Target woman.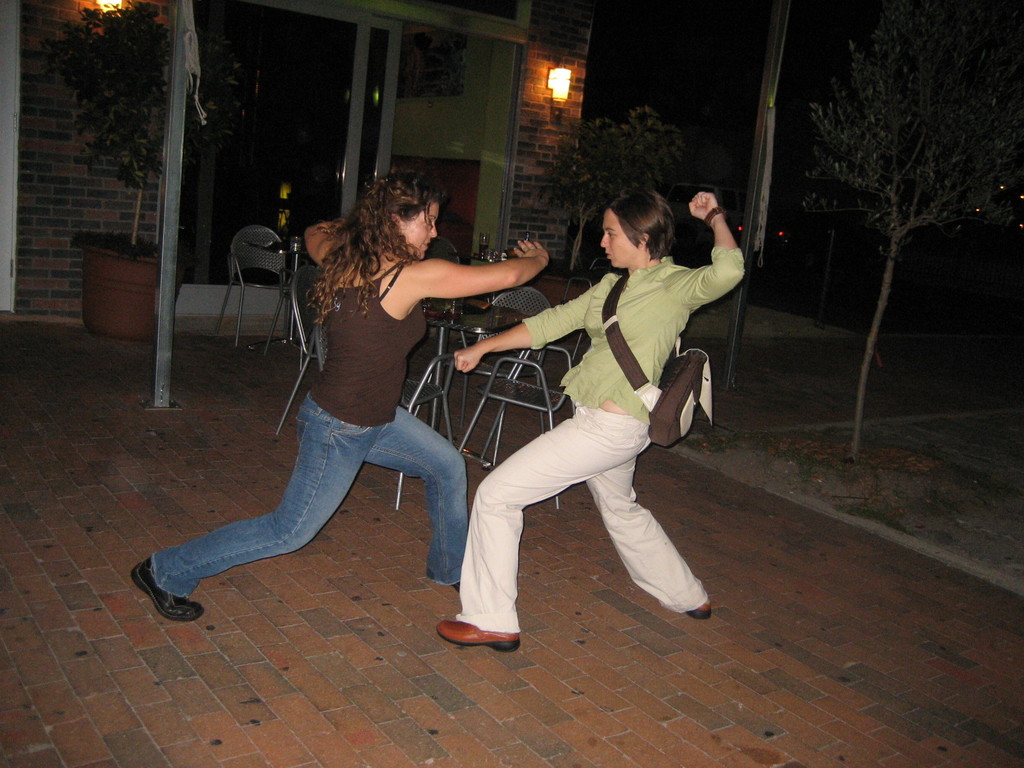
Target region: [431, 198, 741, 634].
